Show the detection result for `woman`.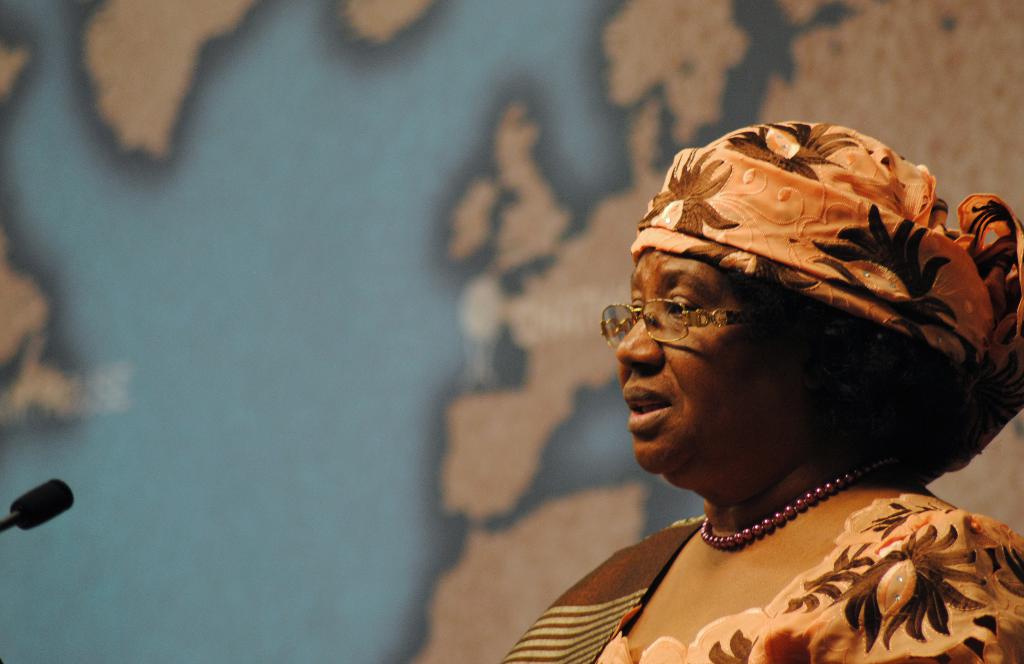
select_region(502, 119, 1020, 663).
